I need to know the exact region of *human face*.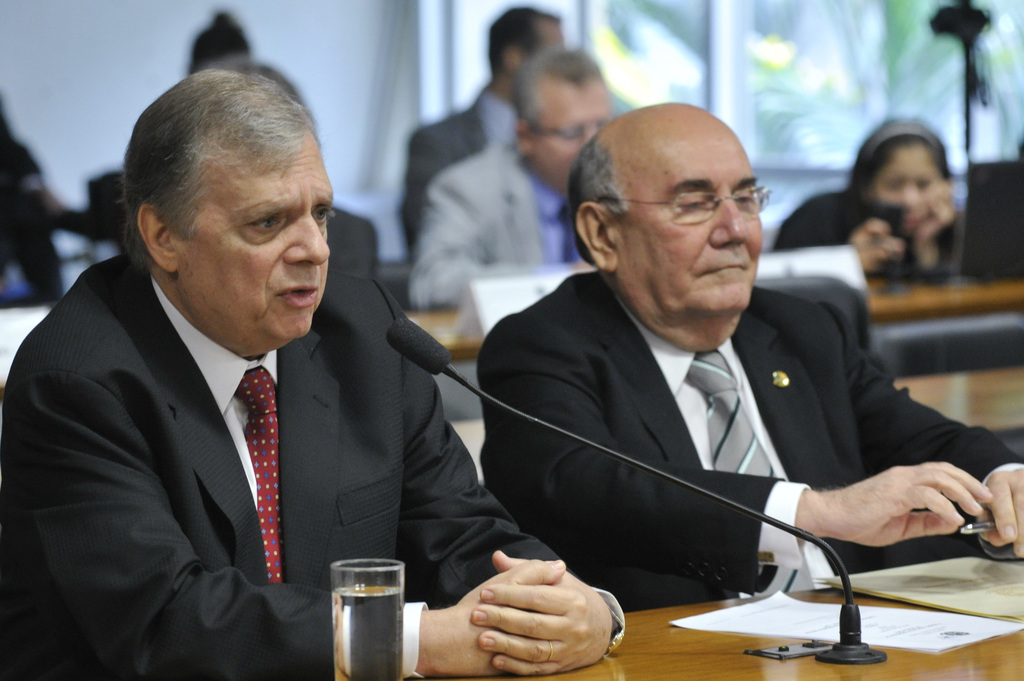
Region: 616/120/762/317.
